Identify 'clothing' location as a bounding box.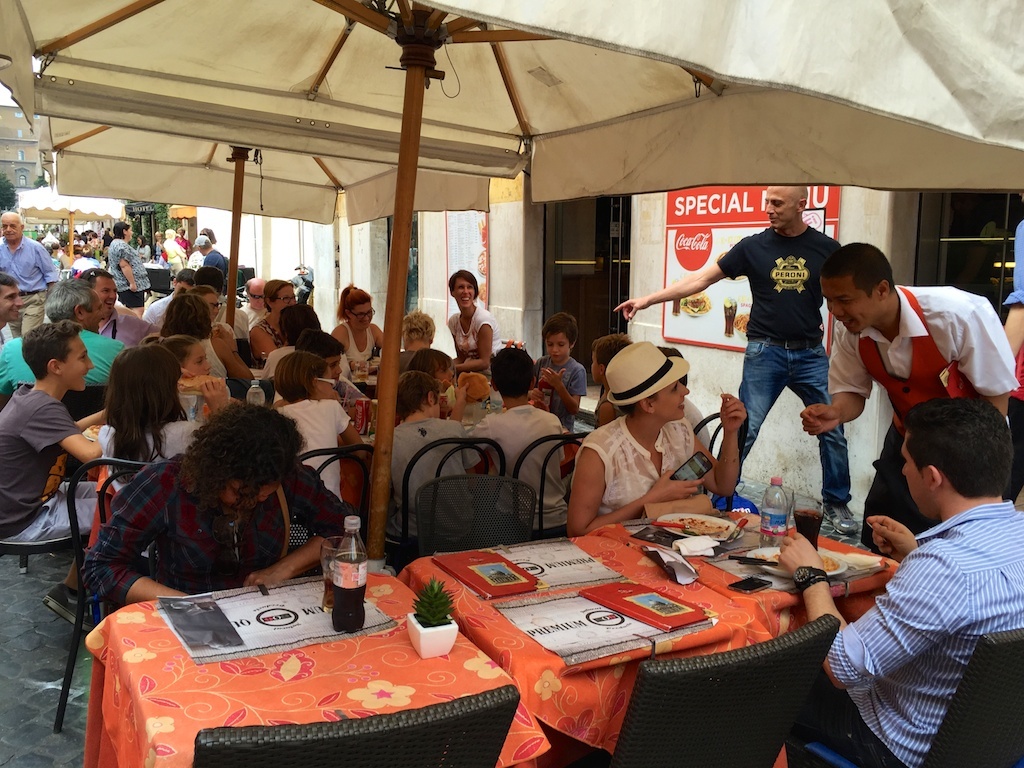
<box>76,447,349,623</box>.
